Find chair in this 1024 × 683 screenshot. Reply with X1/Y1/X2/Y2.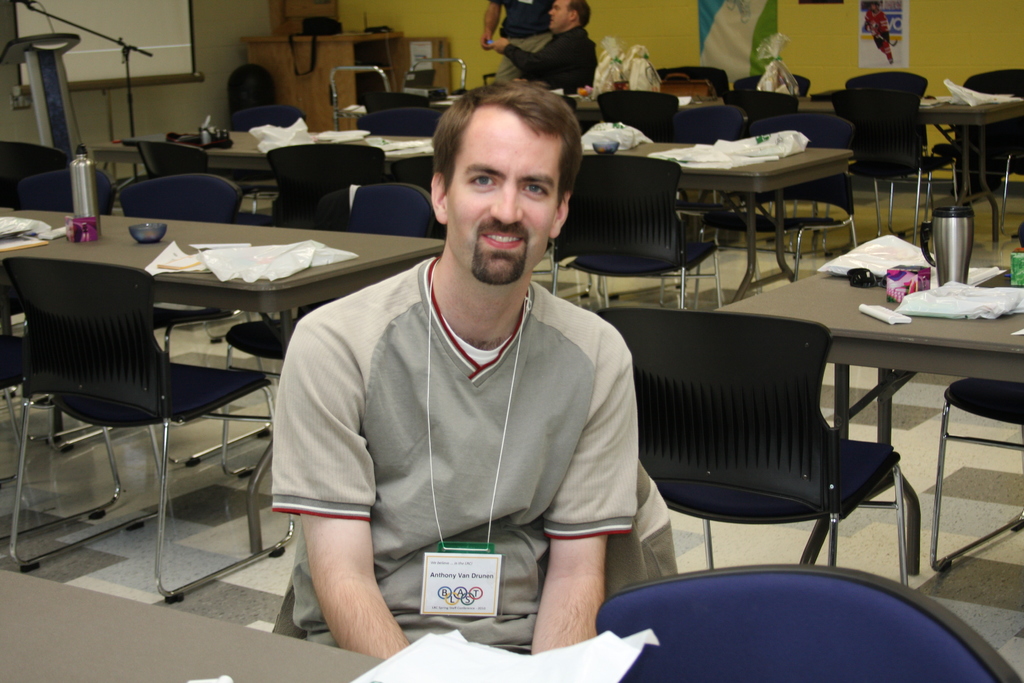
687/111/856/304.
